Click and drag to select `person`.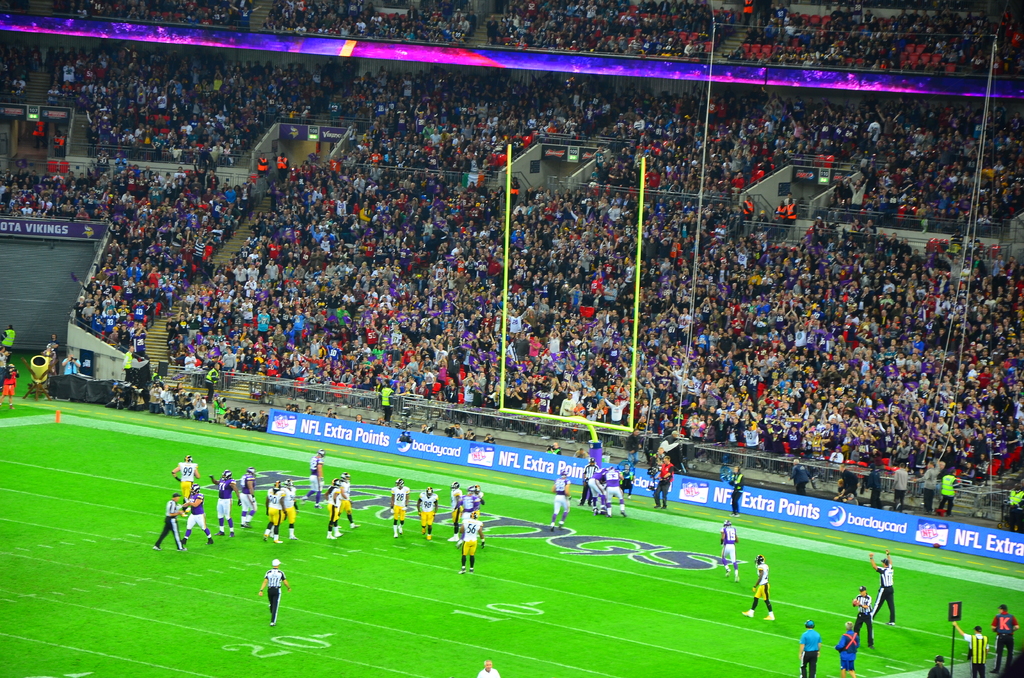
Selection: (849, 585, 870, 652).
